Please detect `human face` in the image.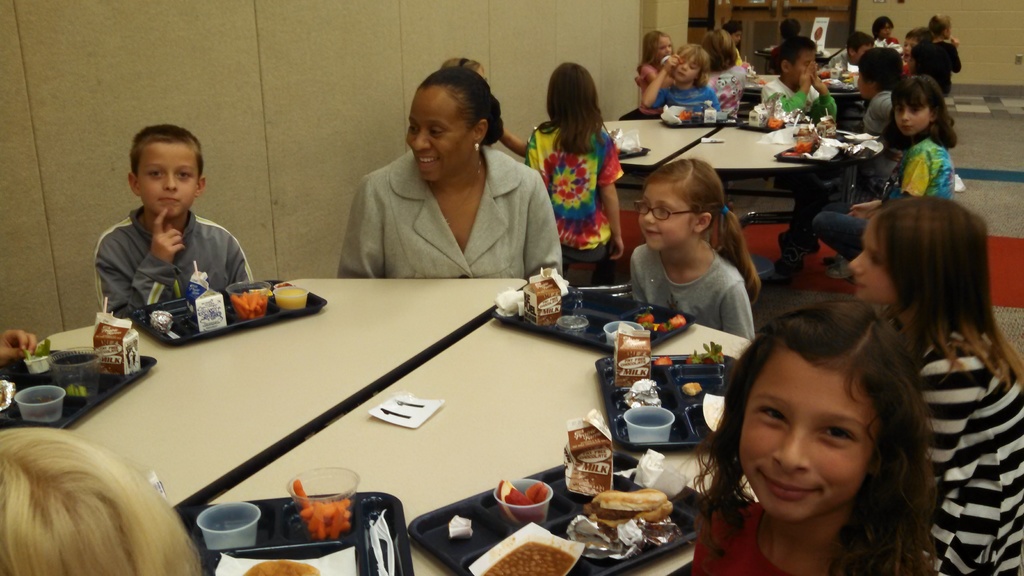
[left=408, top=87, right=470, bottom=182].
